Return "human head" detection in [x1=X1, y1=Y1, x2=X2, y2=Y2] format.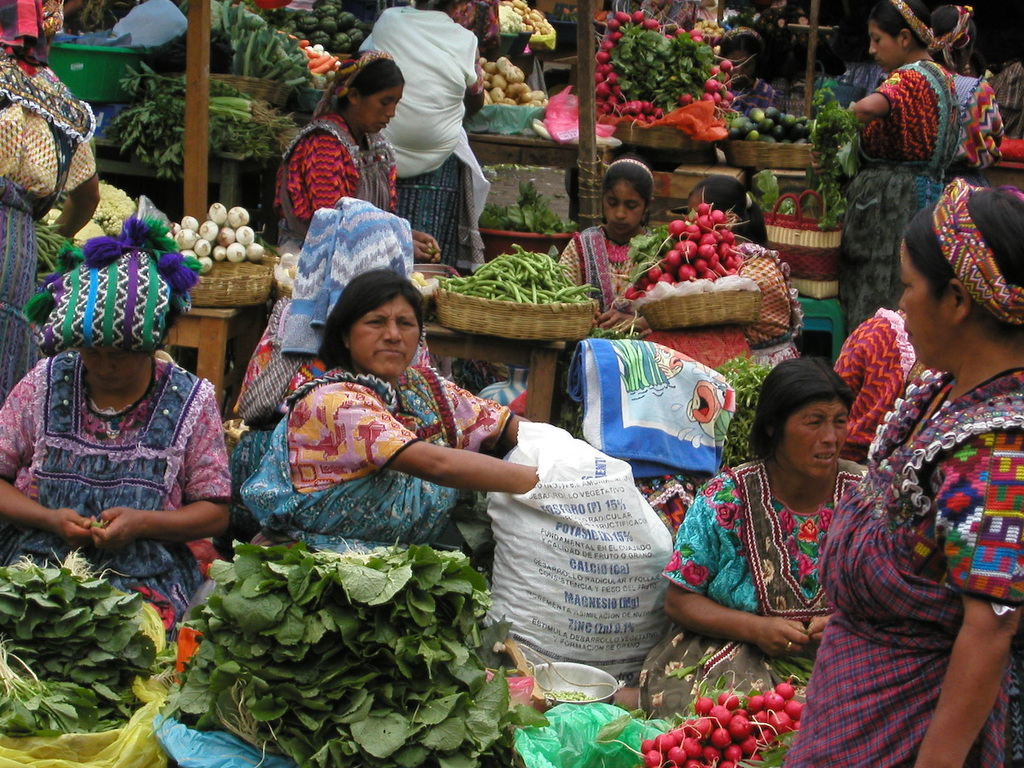
[x1=689, y1=176, x2=759, y2=240].
